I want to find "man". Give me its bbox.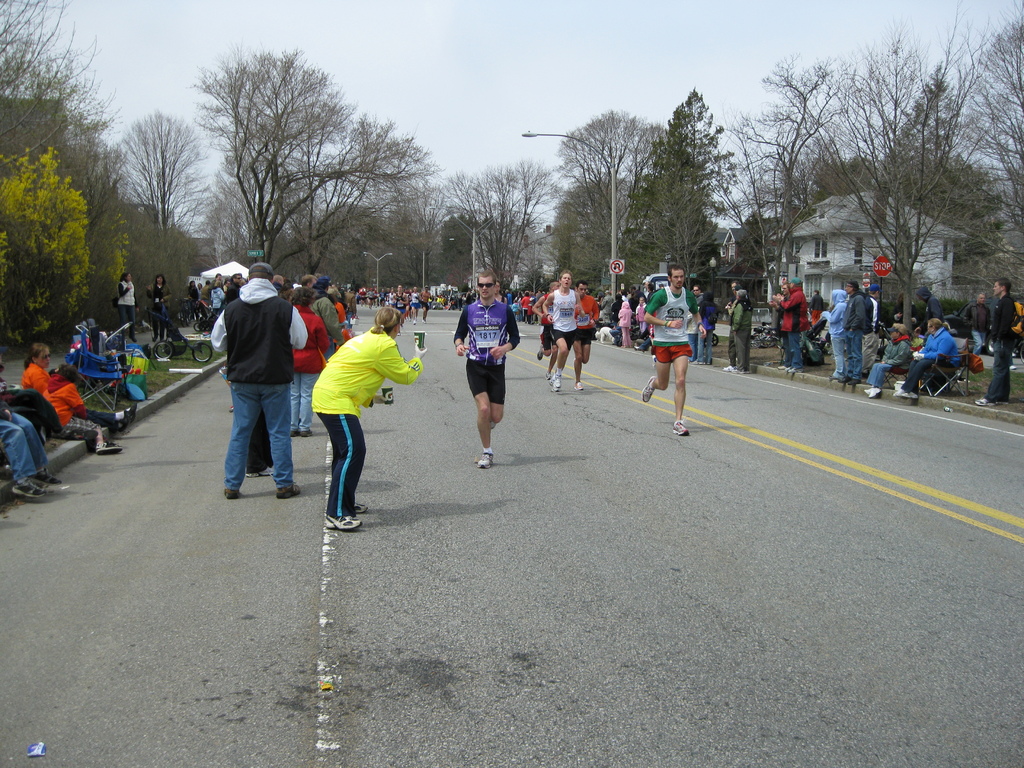
rect(641, 262, 706, 436).
